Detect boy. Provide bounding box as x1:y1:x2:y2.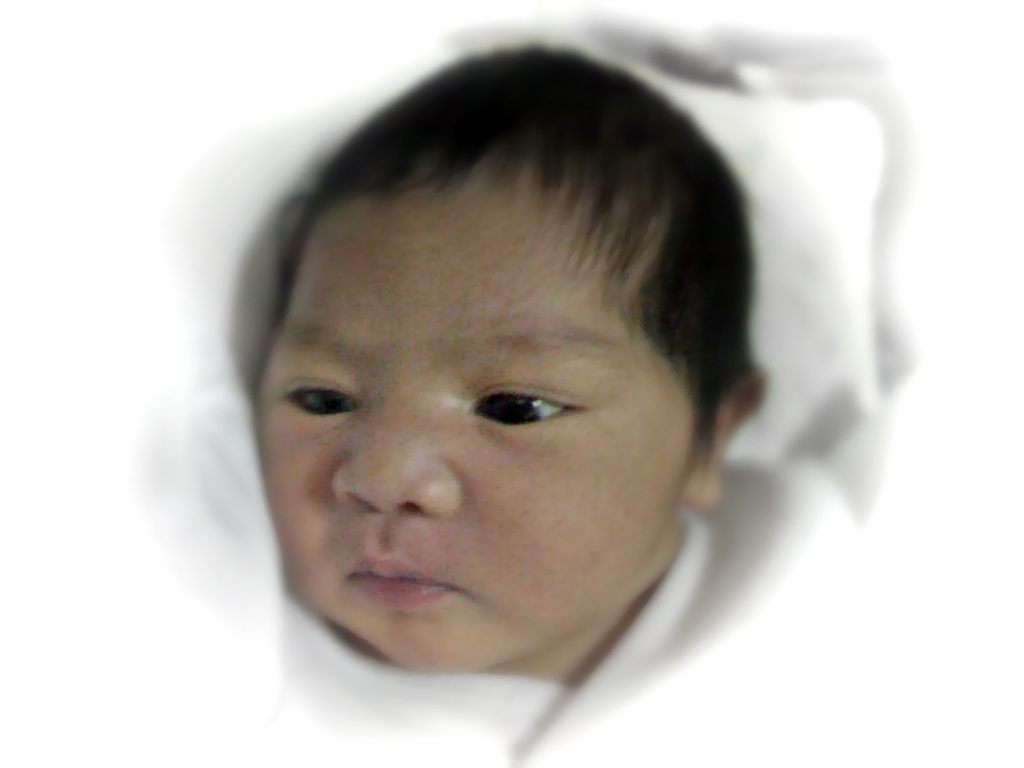
144:47:913:743.
